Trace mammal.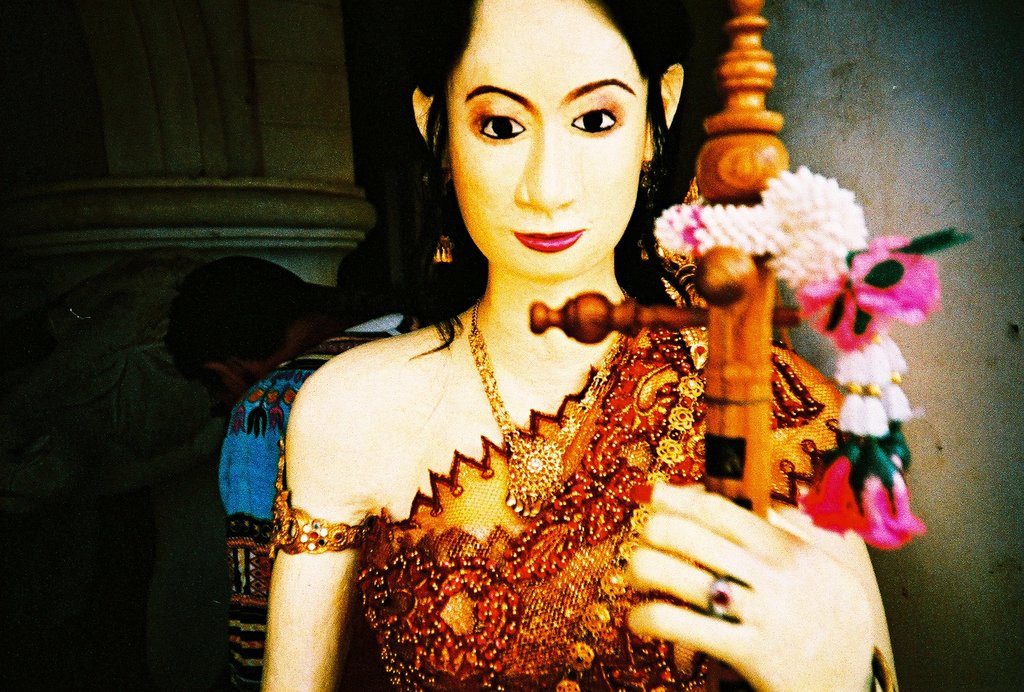
Traced to crop(218, 44, 880, 676).
